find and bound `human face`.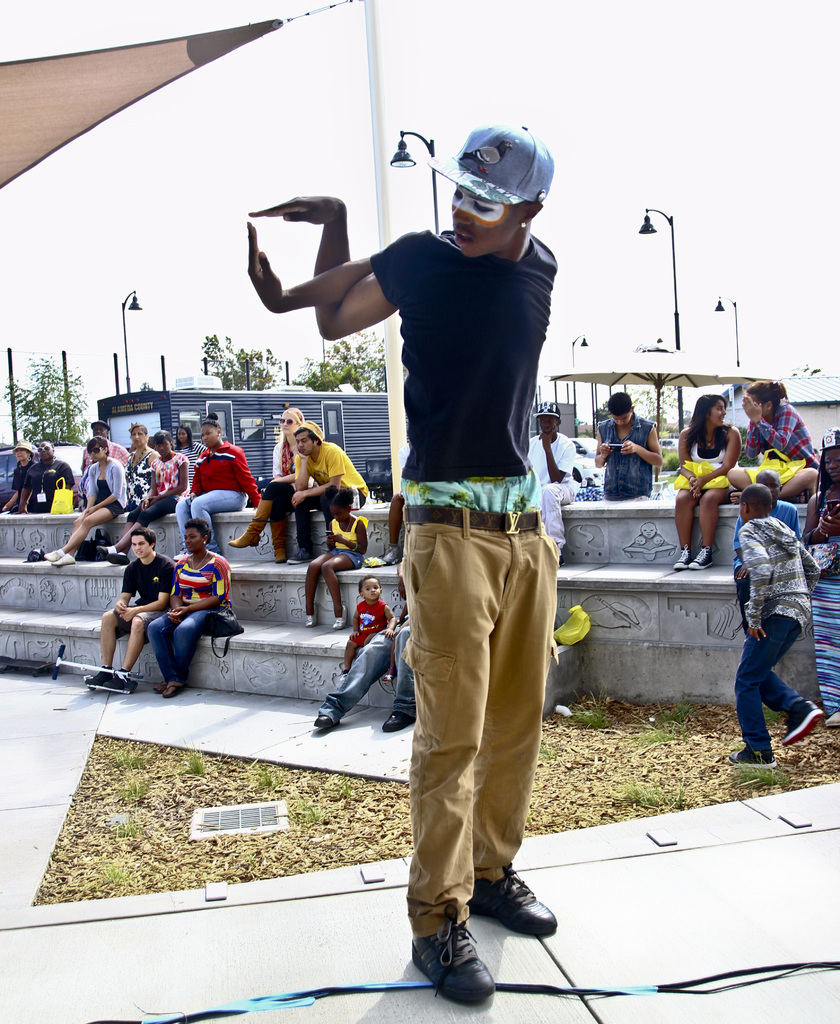
Bound: <box>176,426,187,440</box>.
